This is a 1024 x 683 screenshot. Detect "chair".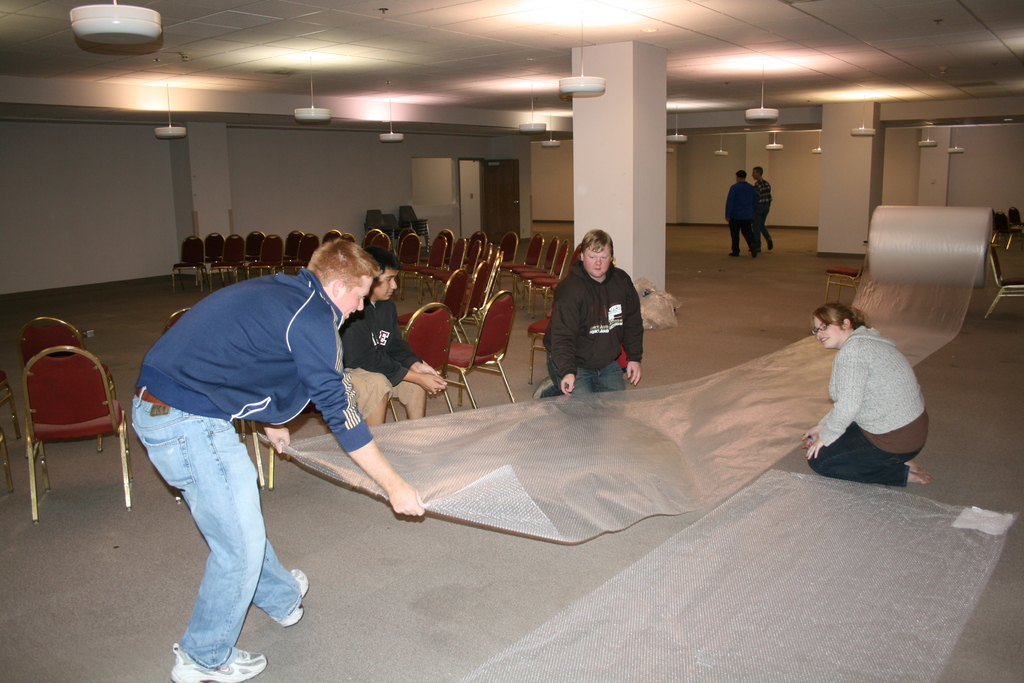
locate(172, 232, 203, 290).
